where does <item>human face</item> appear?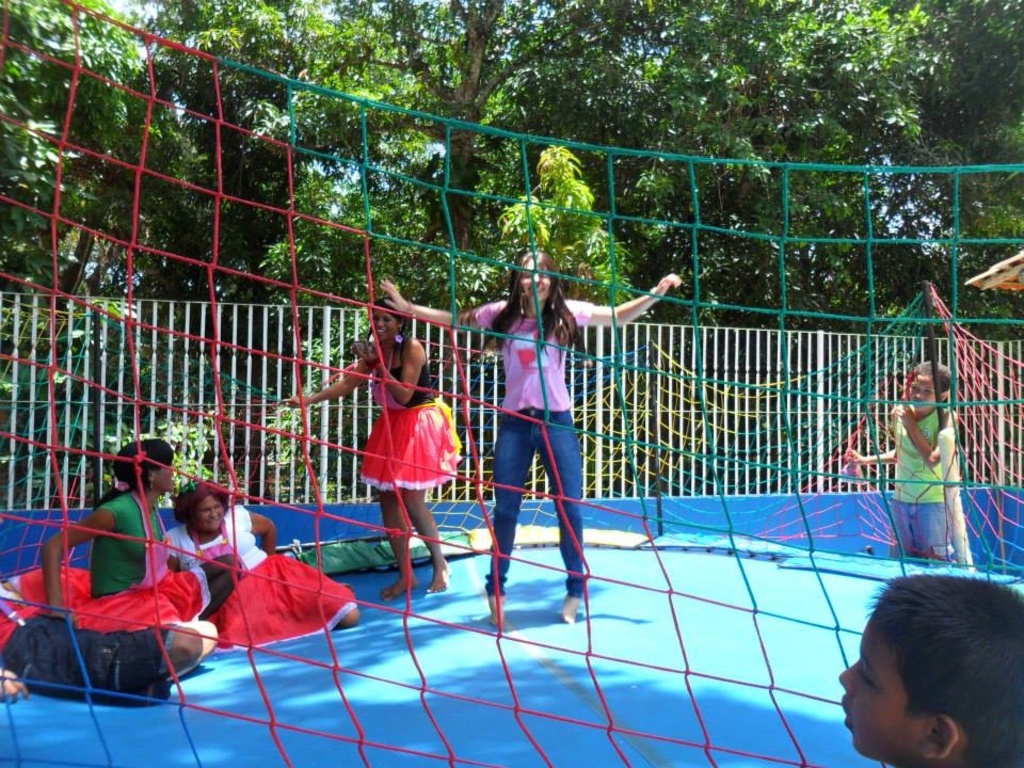
Appears at Rect(373, 305, 398, 340).
